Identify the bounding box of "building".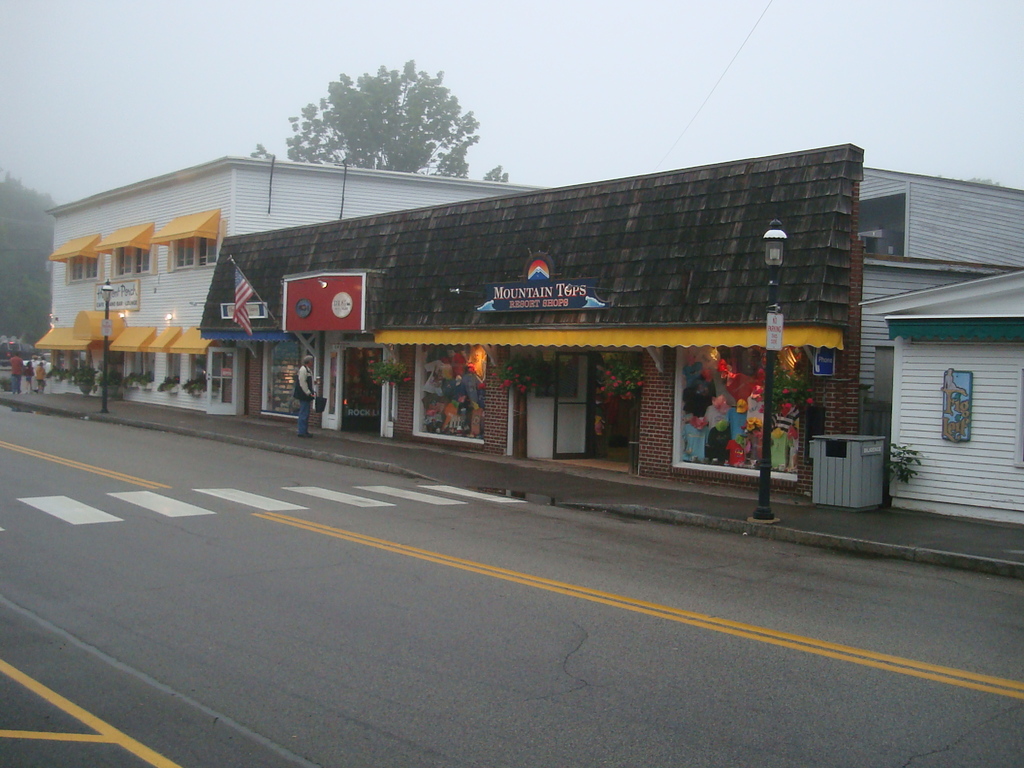
BBox(198, 145, 1023, 494).
